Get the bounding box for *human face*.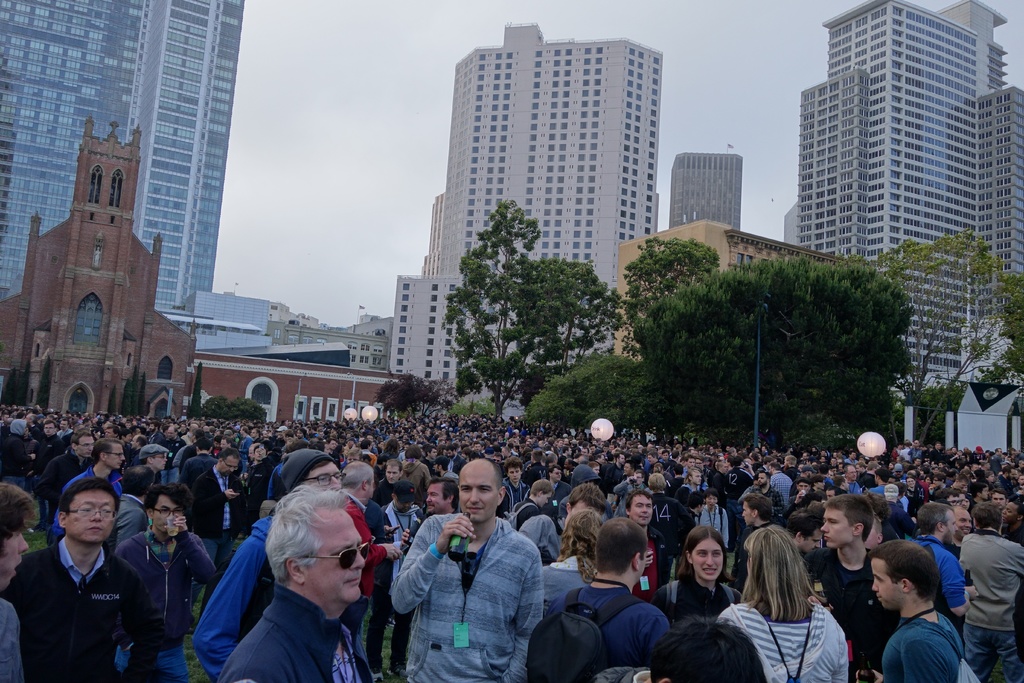
Rect(989, 474, 995, 482).
